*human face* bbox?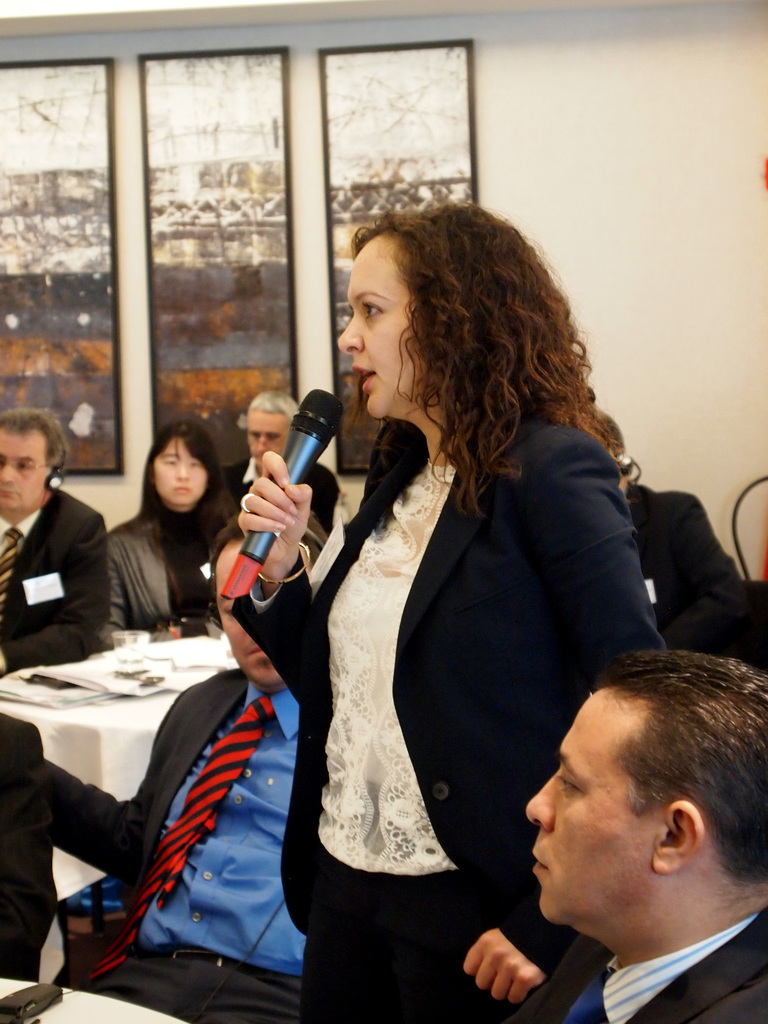
l=332, t=214, r=445, b=423
